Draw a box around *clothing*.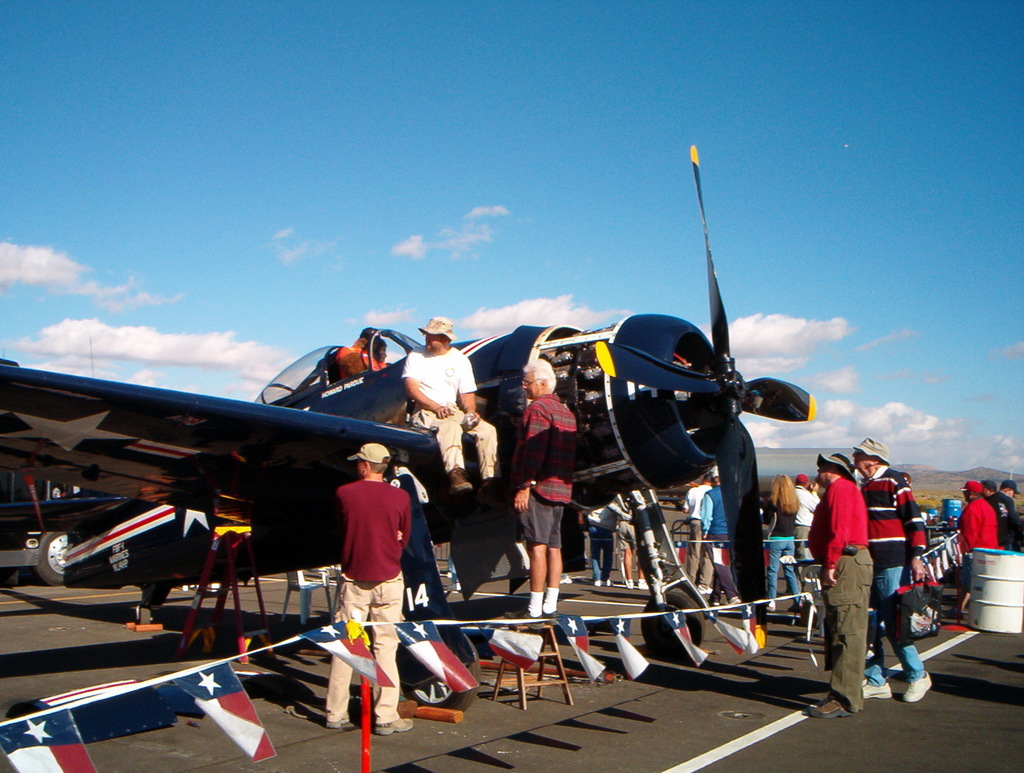
(316, 455, 413, 694).
